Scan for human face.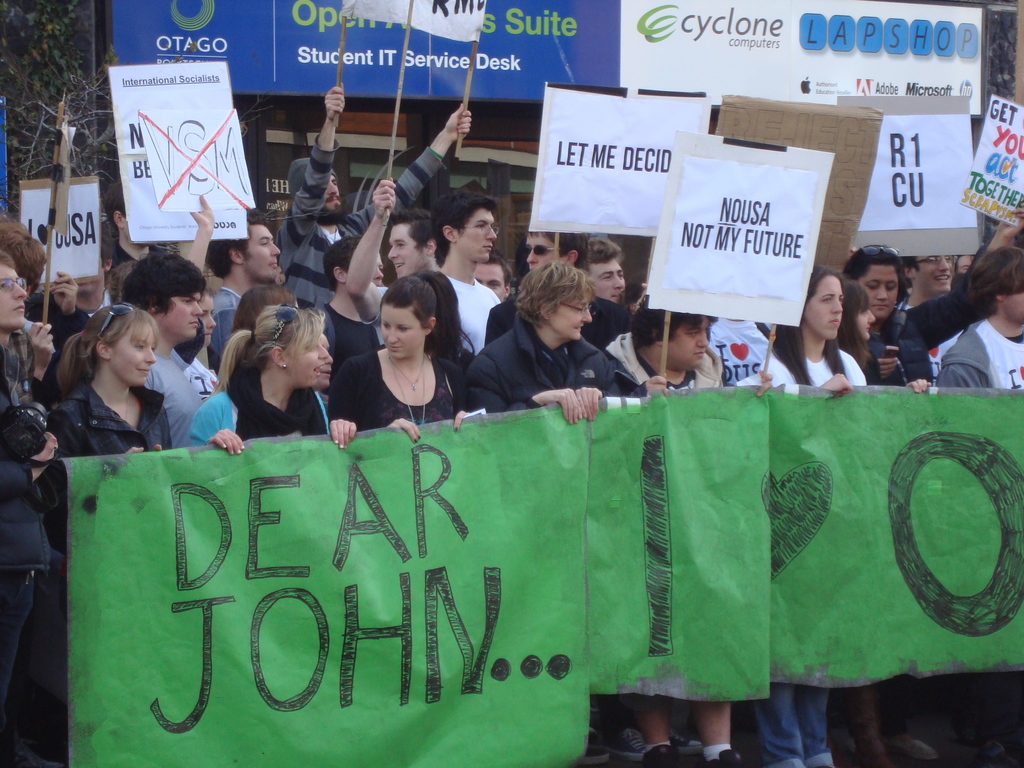
Scan result: box(478, 261, 500, 300).
